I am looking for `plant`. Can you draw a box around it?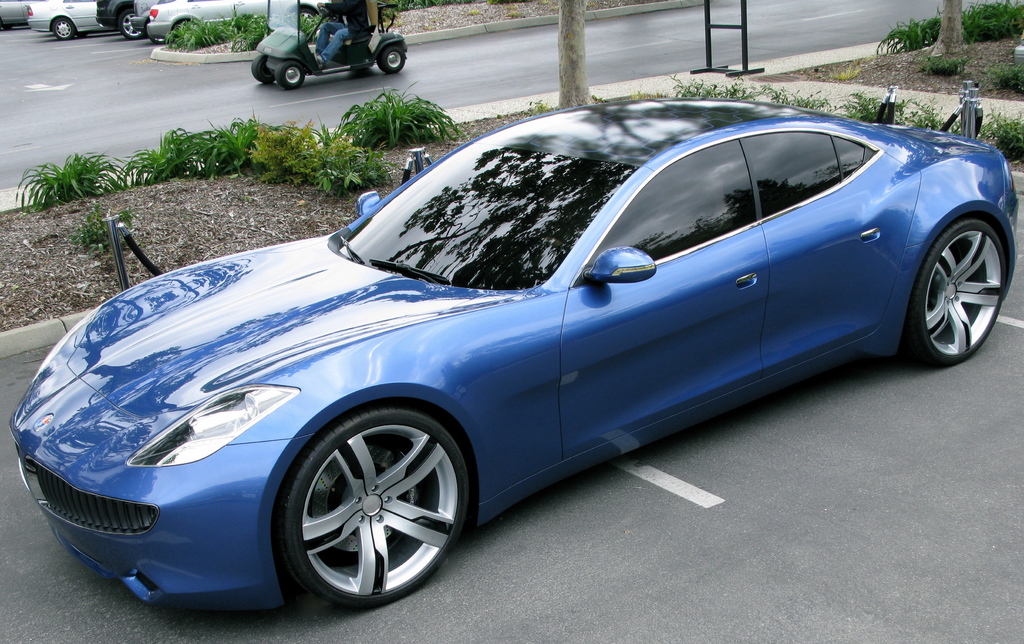
Sure, the bounding box is (976,106,1023,167).
